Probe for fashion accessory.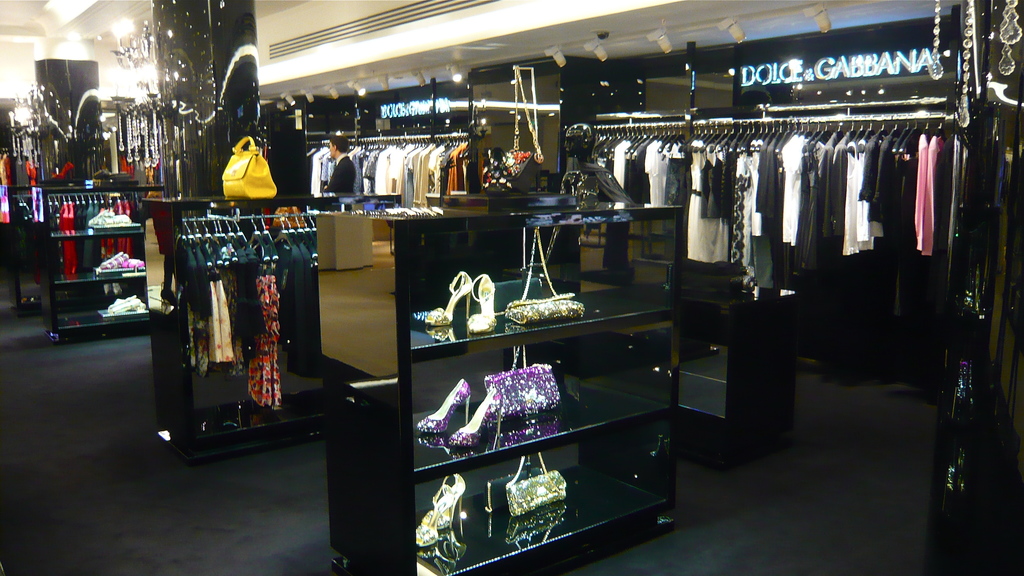
Probe result: locate(415, 492, 461, 548).
